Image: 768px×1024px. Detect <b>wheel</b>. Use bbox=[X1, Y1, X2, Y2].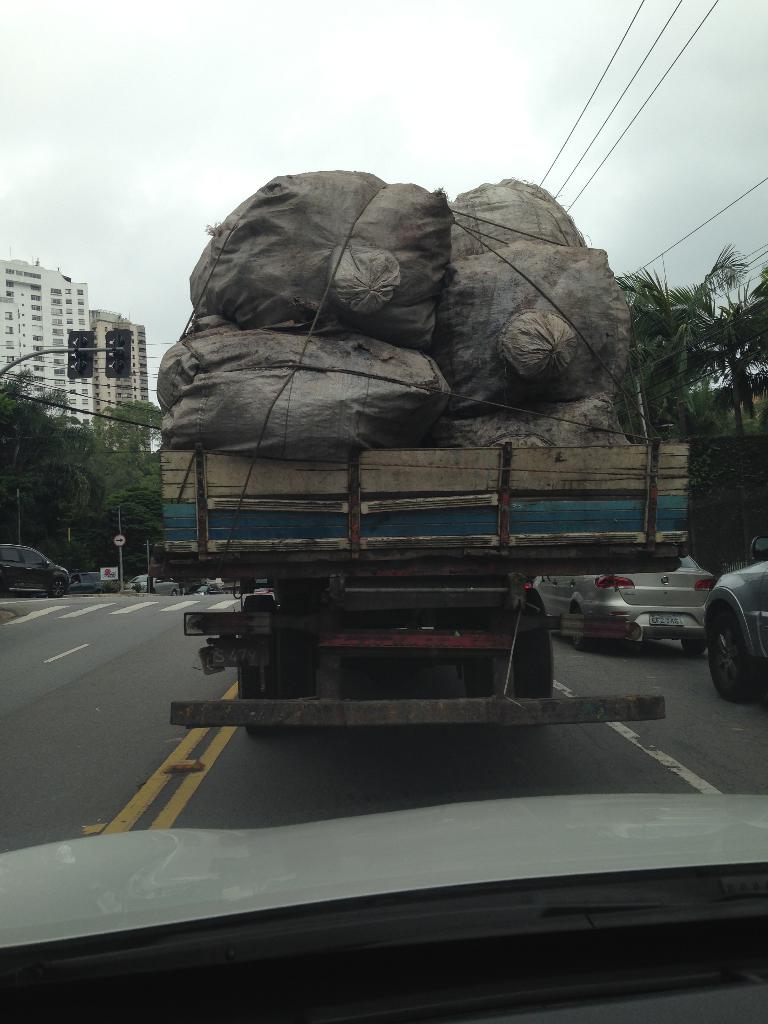
bbox=[703, 599, 767, 707].
